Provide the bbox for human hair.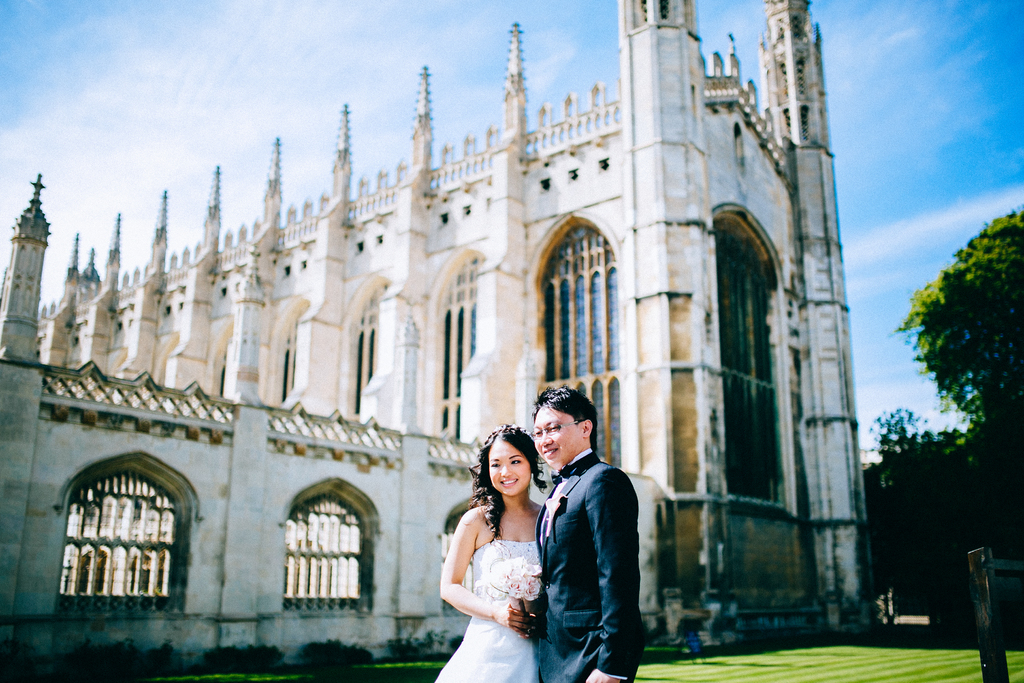
<box>532,384,600,456</box>.
